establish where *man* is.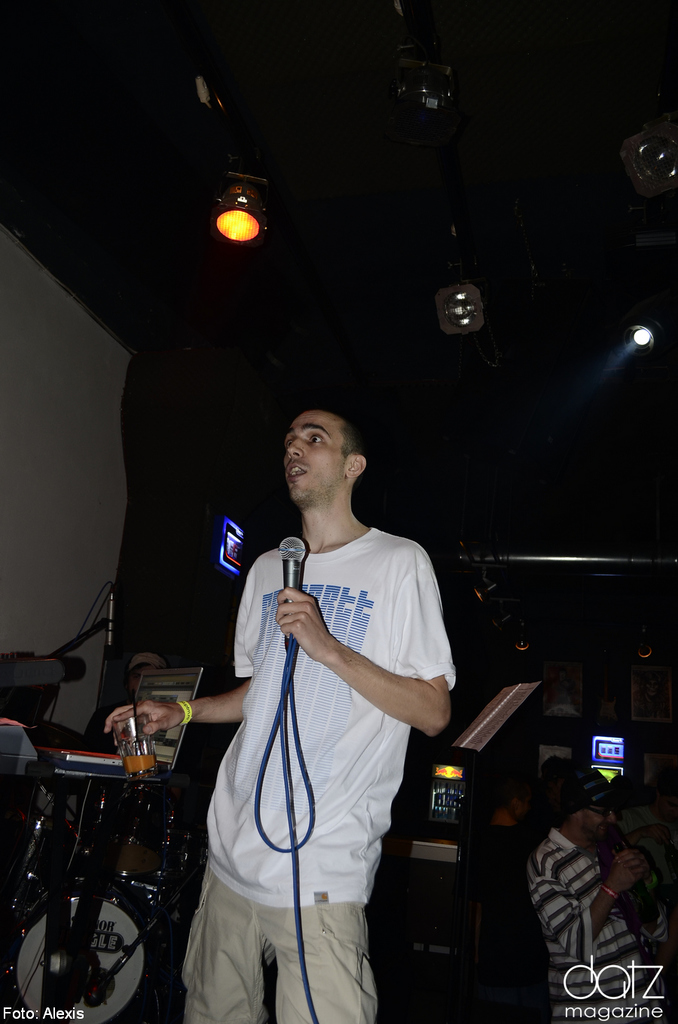
Established at x1=527 y1=775 x2=651 y2=1023.
